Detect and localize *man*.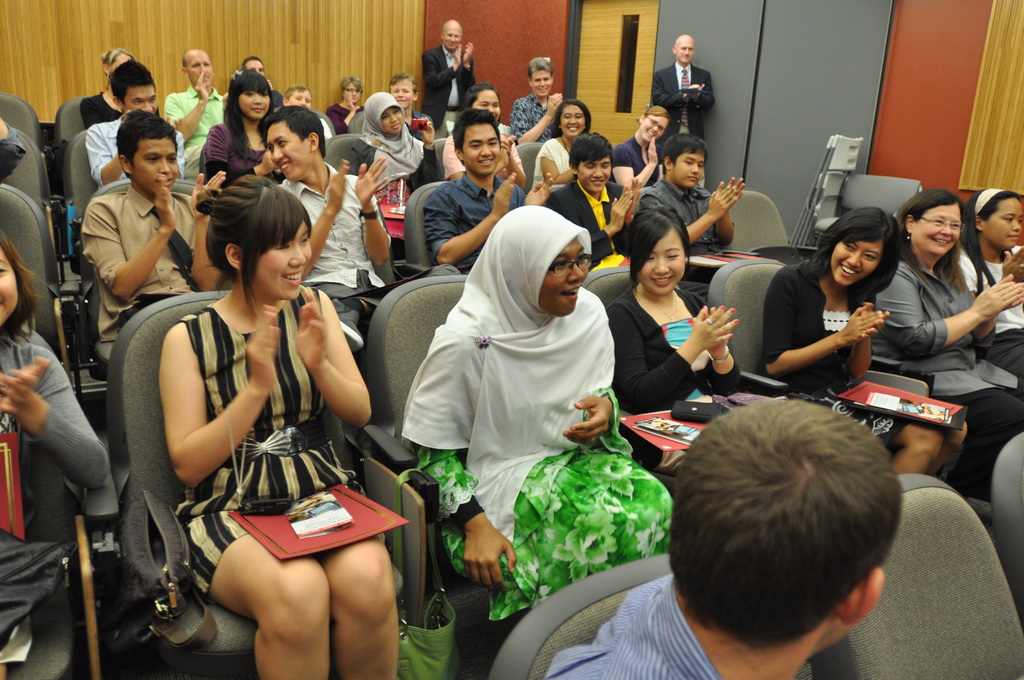
Localized at bbox(543, 134, 641, 271).
